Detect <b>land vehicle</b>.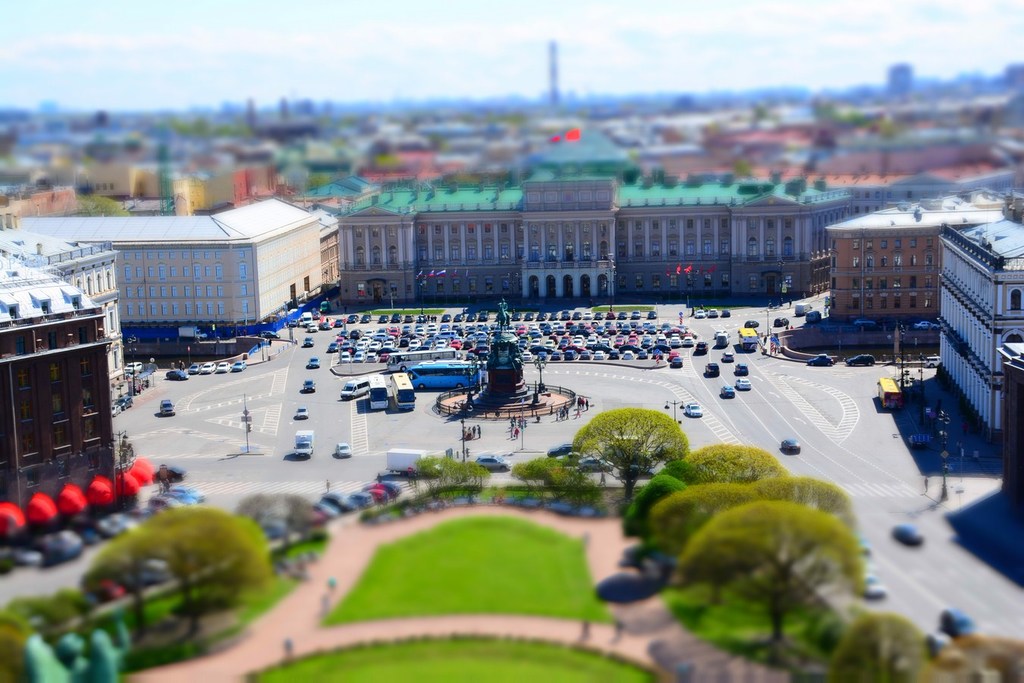
Detected at box(696, 345, 705, 351).
